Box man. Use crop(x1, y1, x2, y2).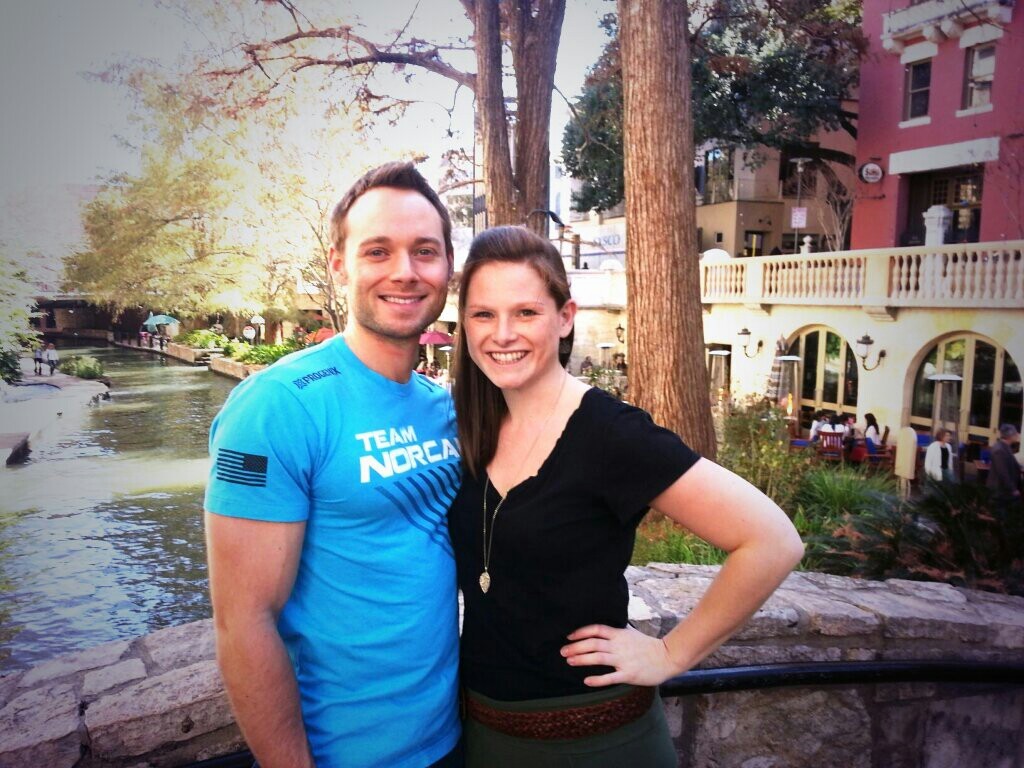
crop(207, 168, 475, 763).
